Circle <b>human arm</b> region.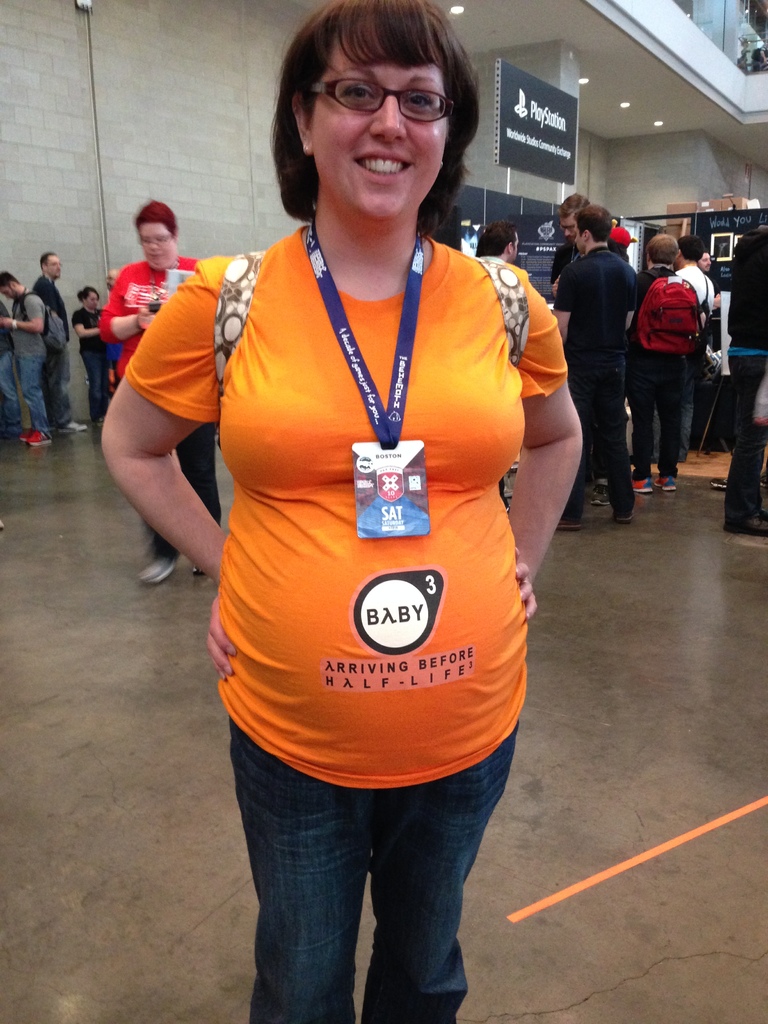
Region: l=72, t=308, r=97, b=337.
